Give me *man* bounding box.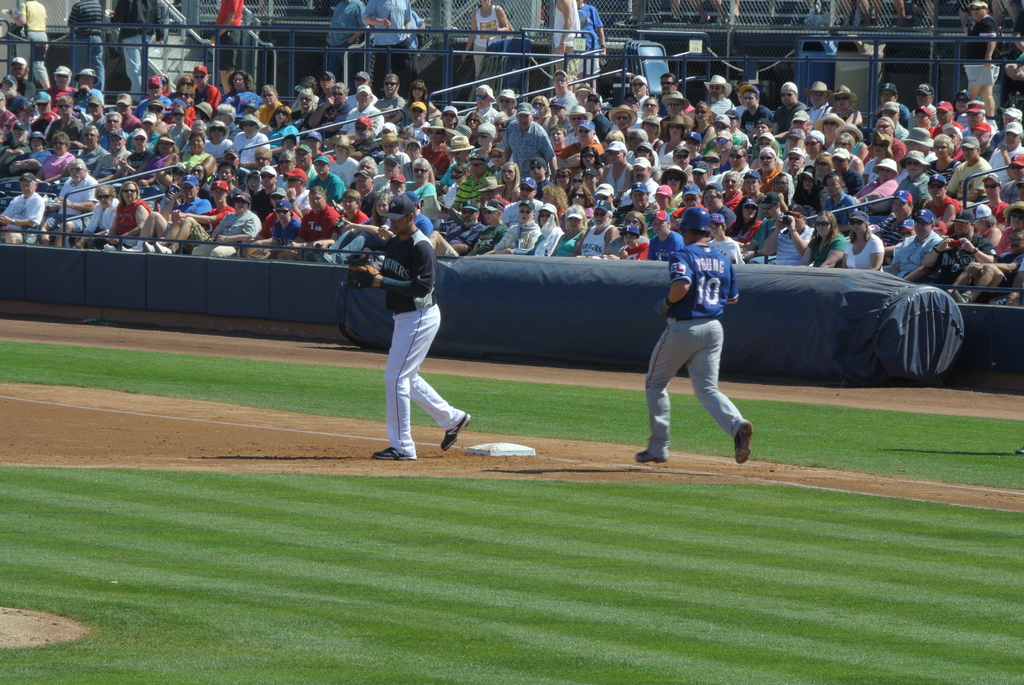
(left=477, top=193, right=537, bottom=257).
